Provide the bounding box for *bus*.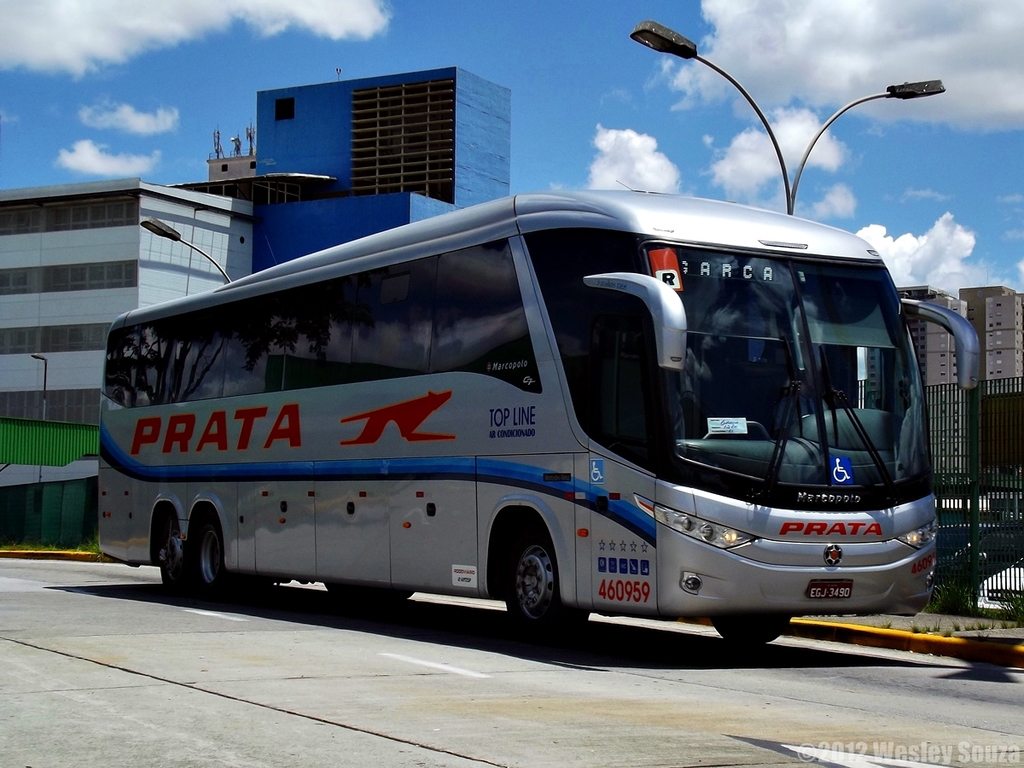
BBox(98, 180, 981, 642).
